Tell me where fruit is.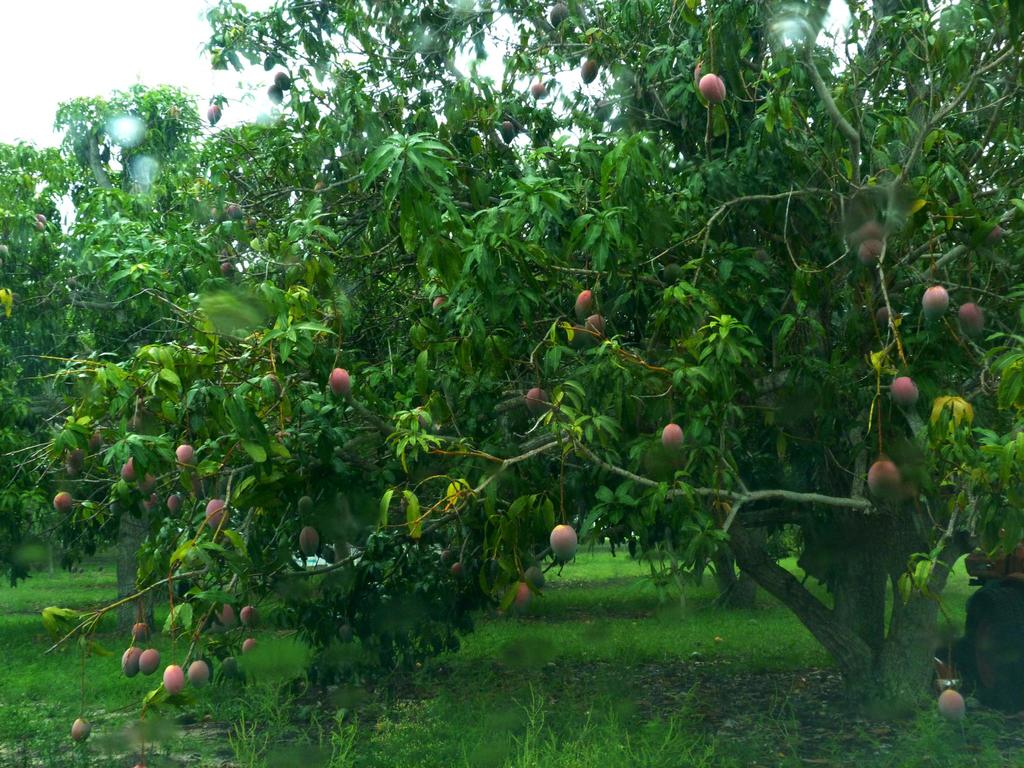
fruit is at {"left": 264, "top": 83, "right": 282, "bottom": 105}.
